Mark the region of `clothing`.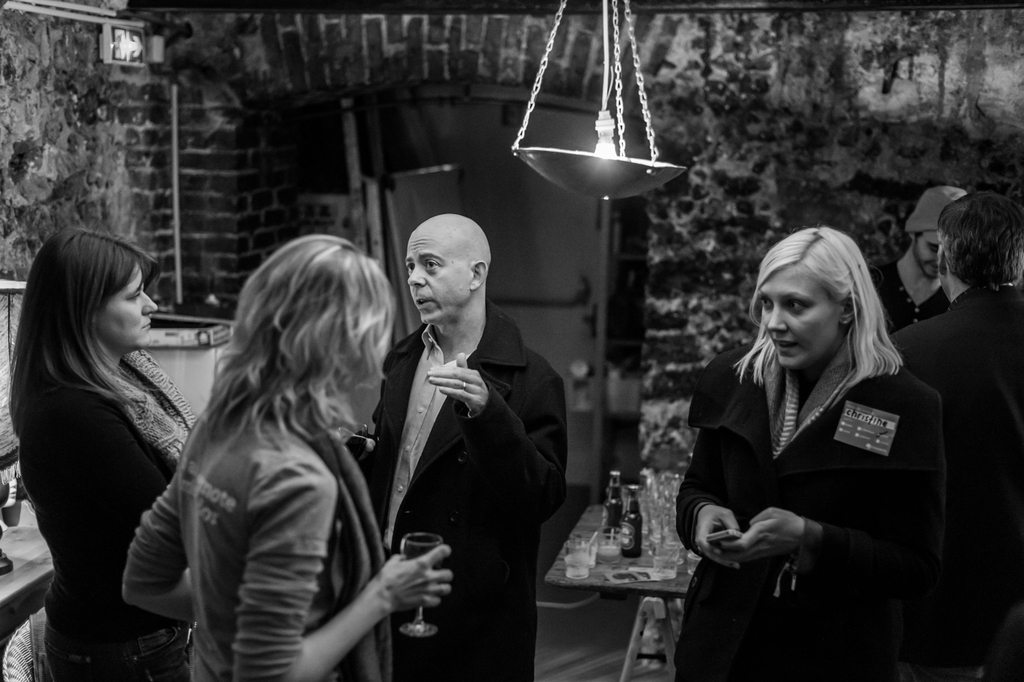
Region: <region>870, 257, 956, 338</region>.
